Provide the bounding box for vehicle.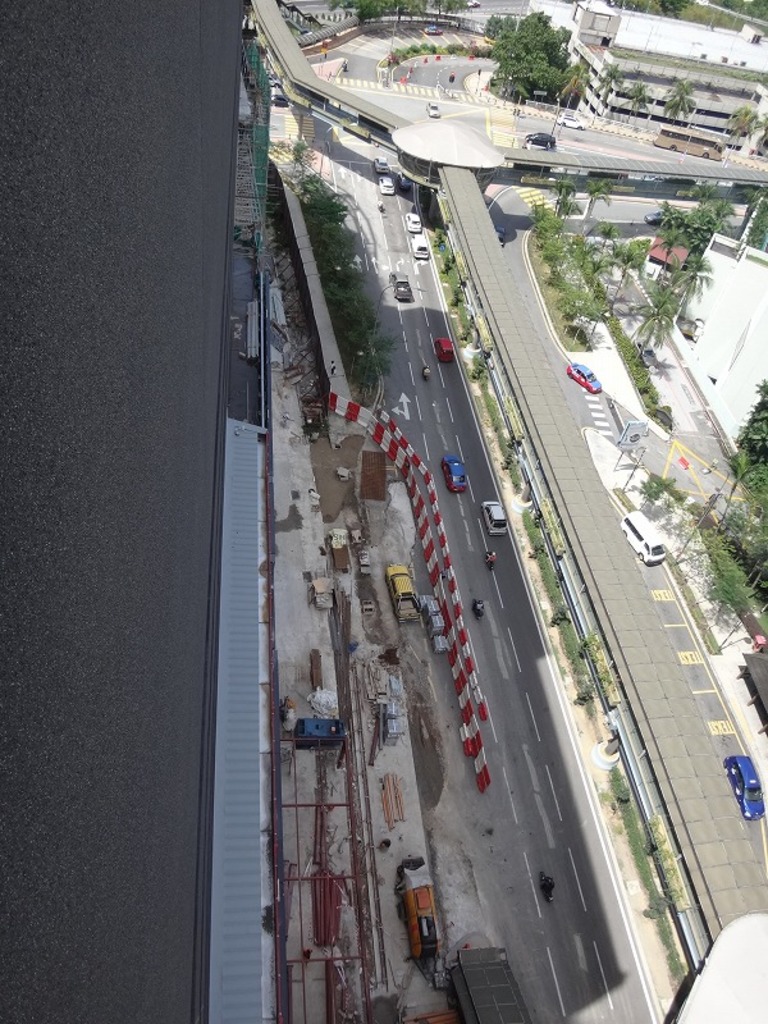
pyautogui.locateOnScreen(566, 356, 598, 393).
